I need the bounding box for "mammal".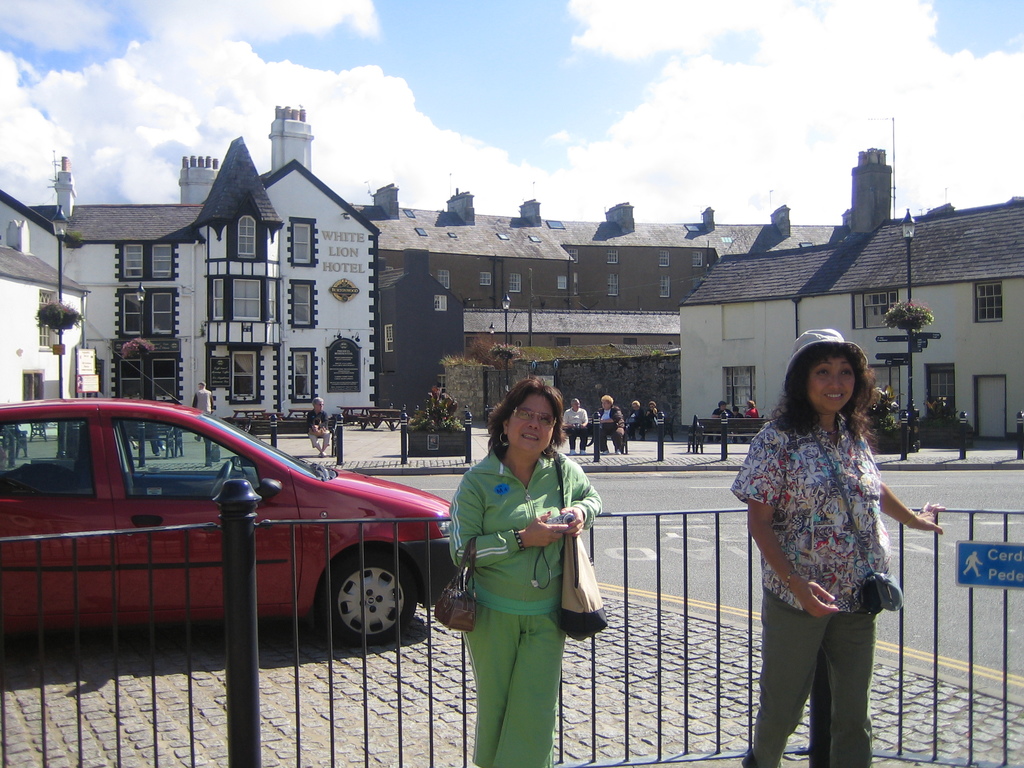
Here it is: <bbox>732, 408, 742, 419</bbox>.
